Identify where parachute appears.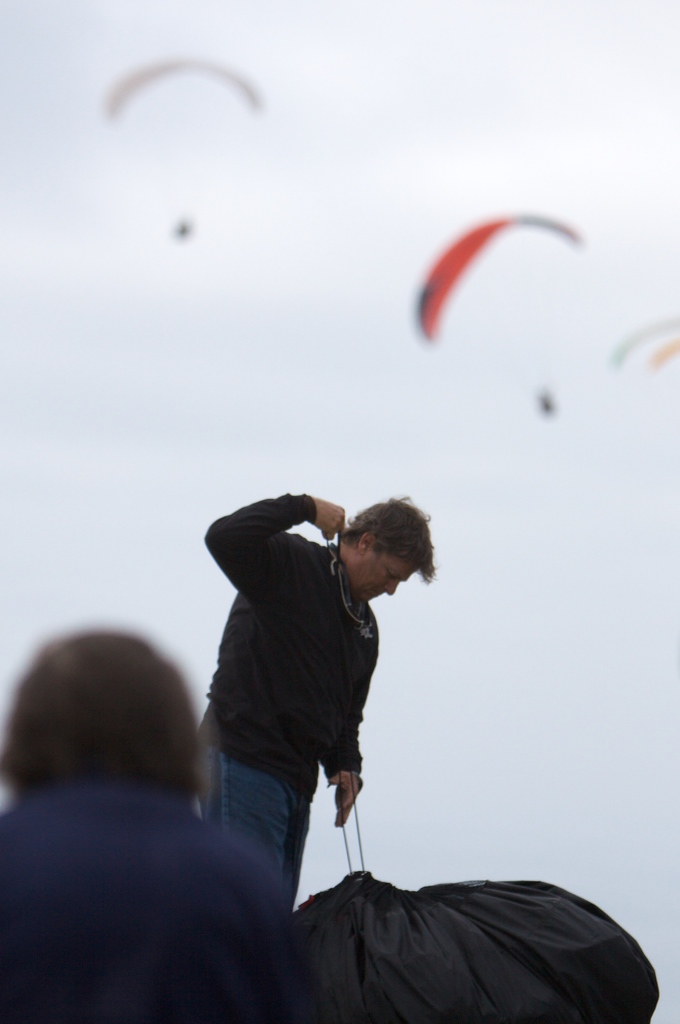
Appears at (438,214,584,397).
